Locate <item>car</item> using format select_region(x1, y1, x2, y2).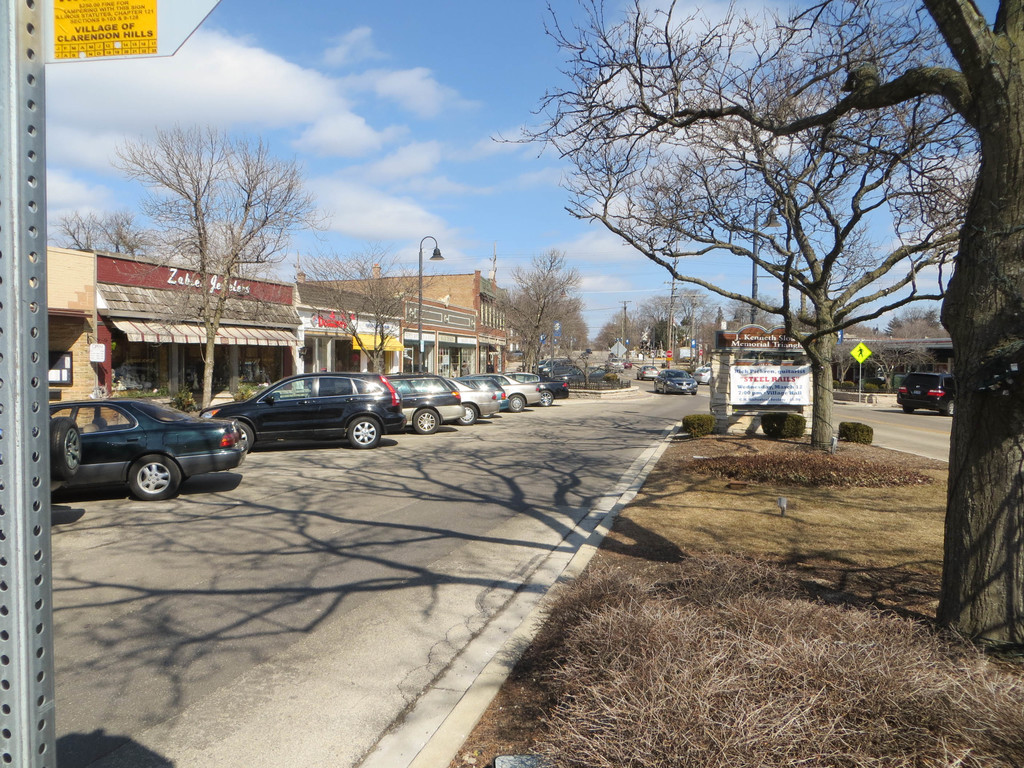
select_region(543, 374, 566, 399).
